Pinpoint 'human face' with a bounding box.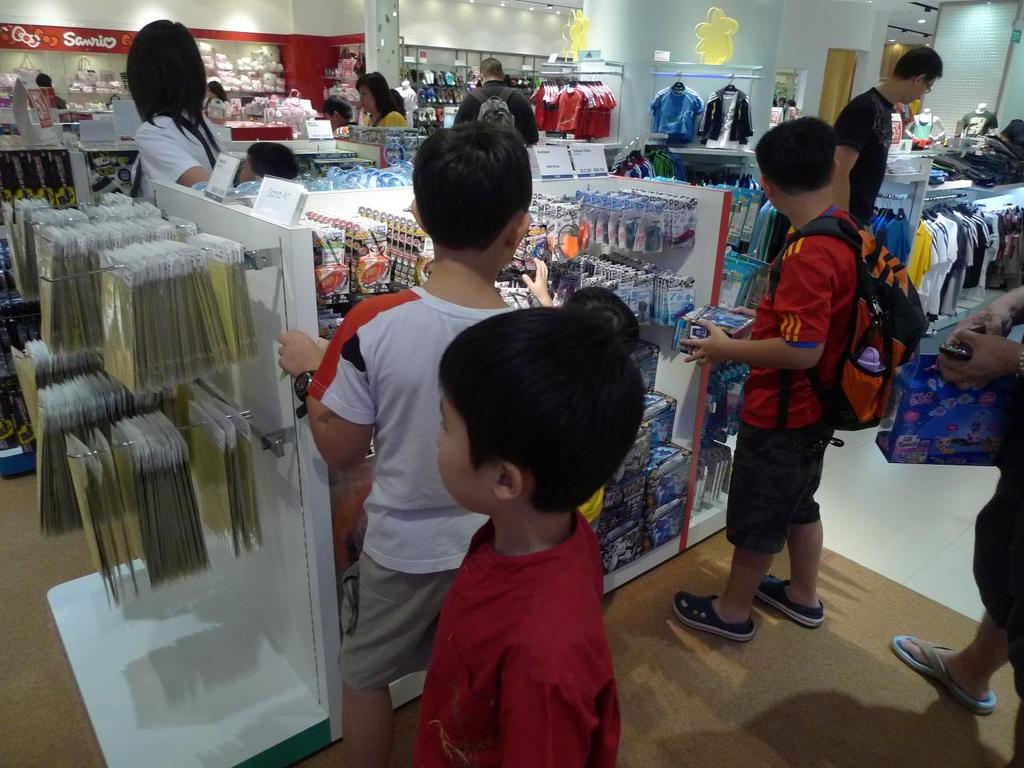
906 78 938 110.
